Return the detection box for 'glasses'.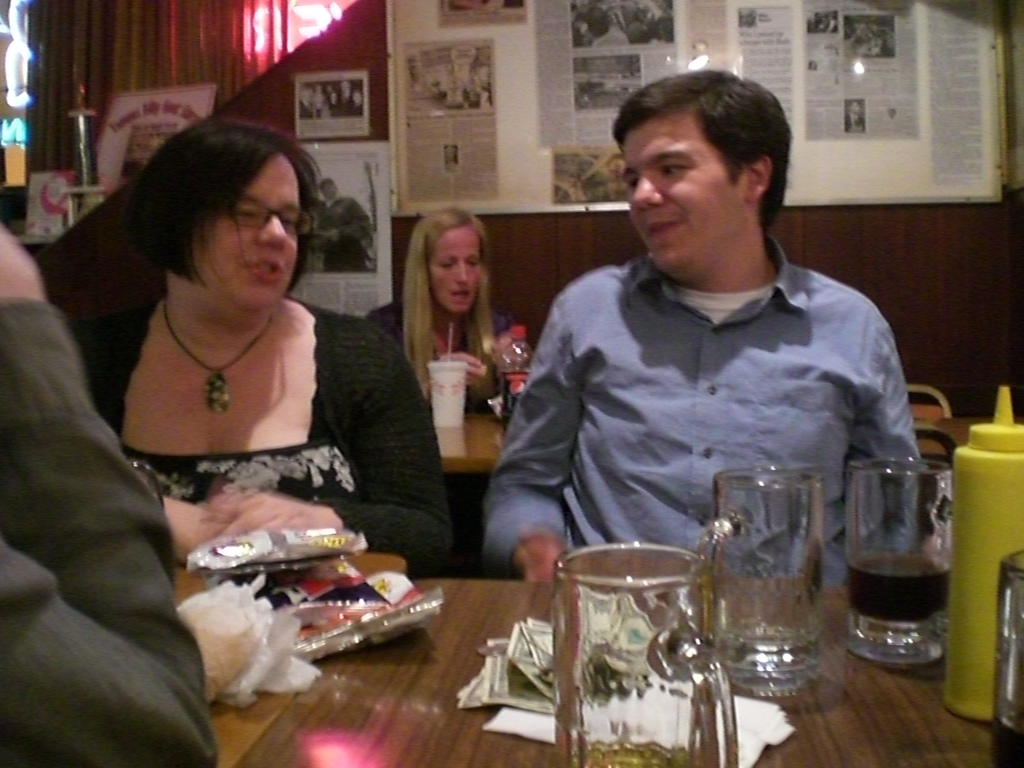
detection(222, 198, 317, 238).
